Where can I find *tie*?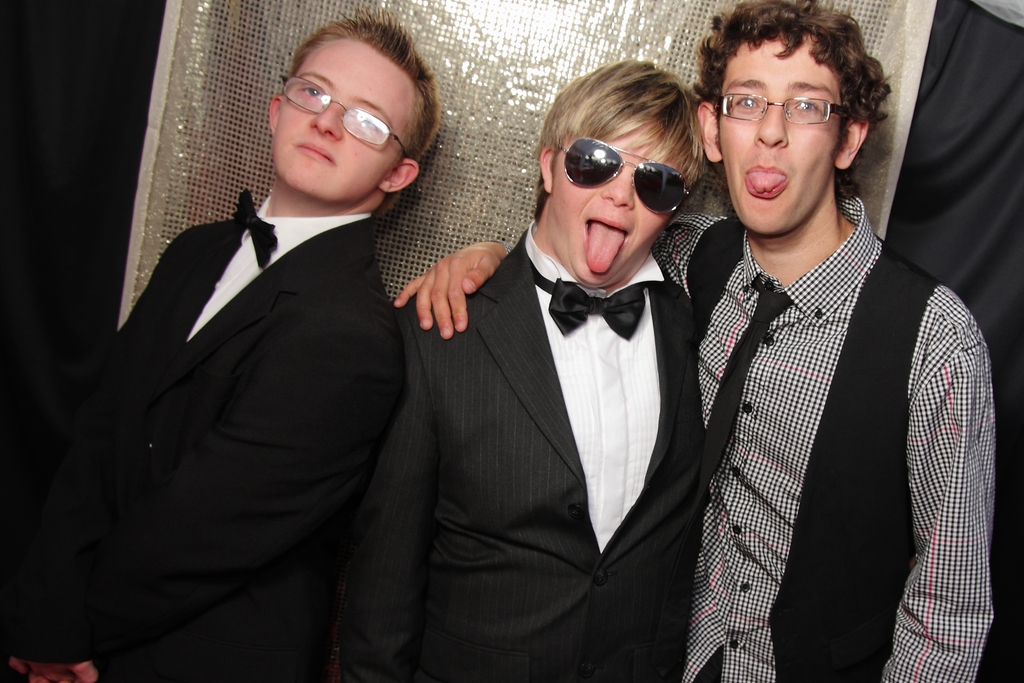
You can find it at <box>229,184,282,269</box>.
